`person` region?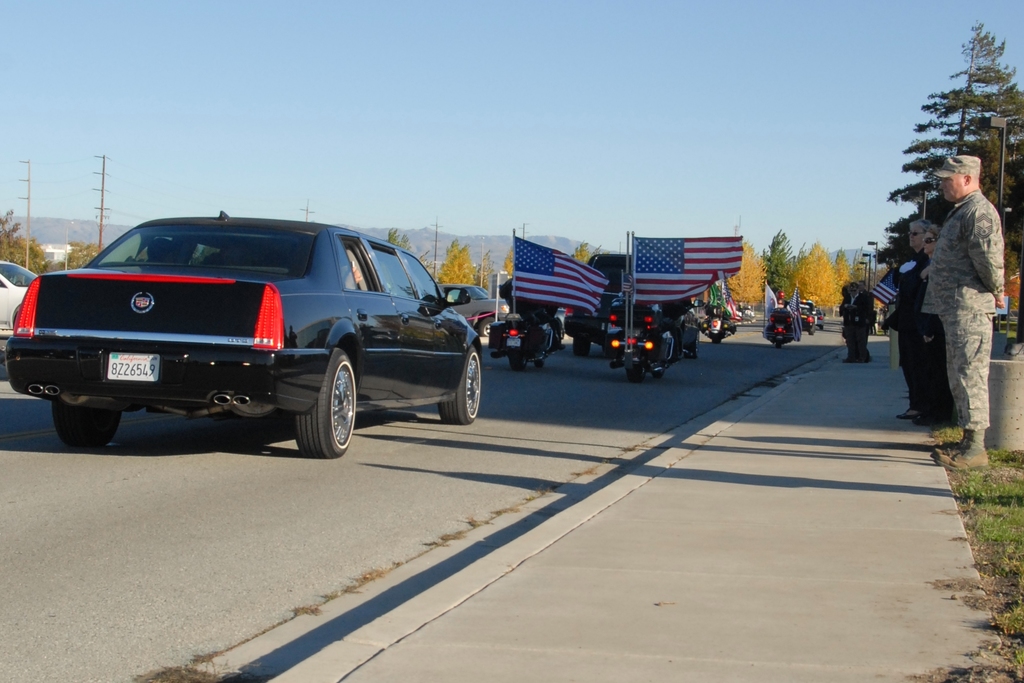
BBox(345, 268, 360, 289)
